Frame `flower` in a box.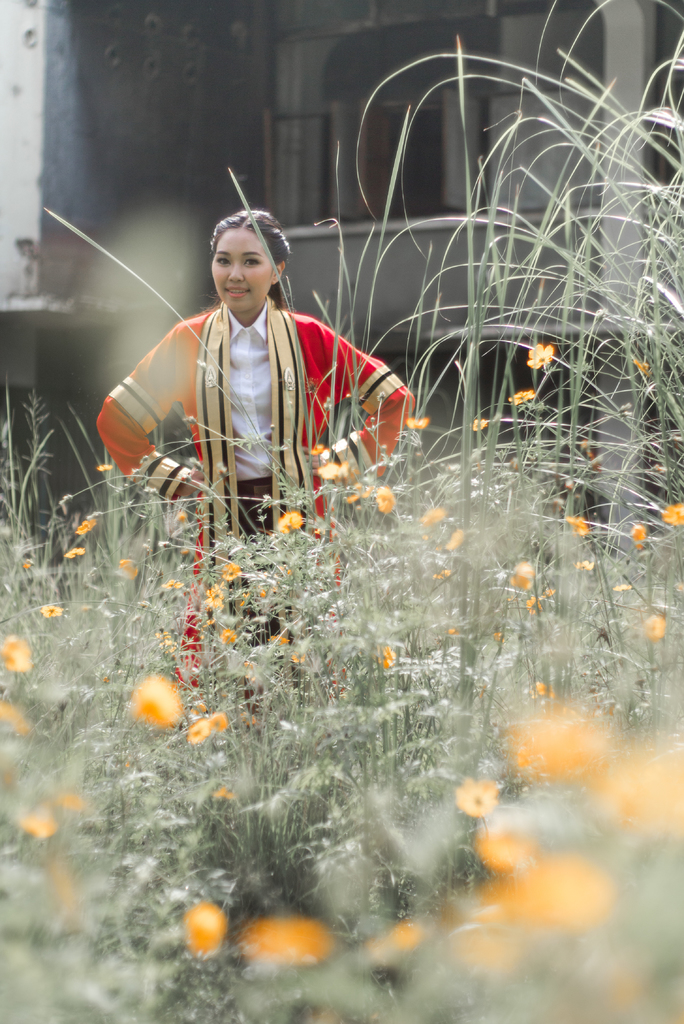
<box>202,586,226,612</box>.
